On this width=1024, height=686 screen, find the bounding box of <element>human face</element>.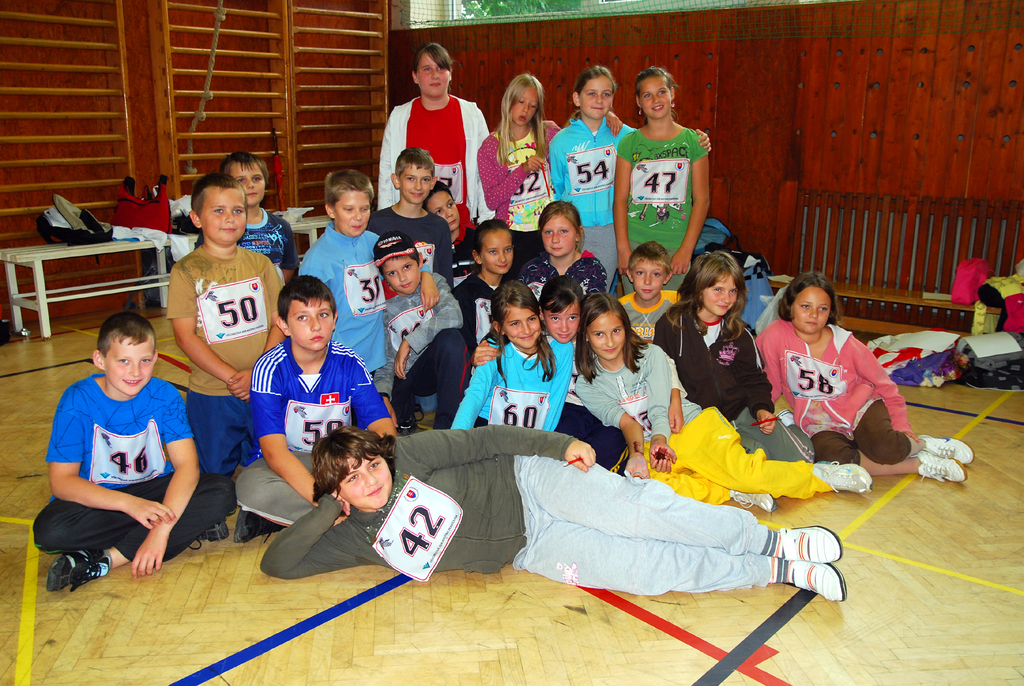
Bounding box: rect(581, 70, 615, 122).
